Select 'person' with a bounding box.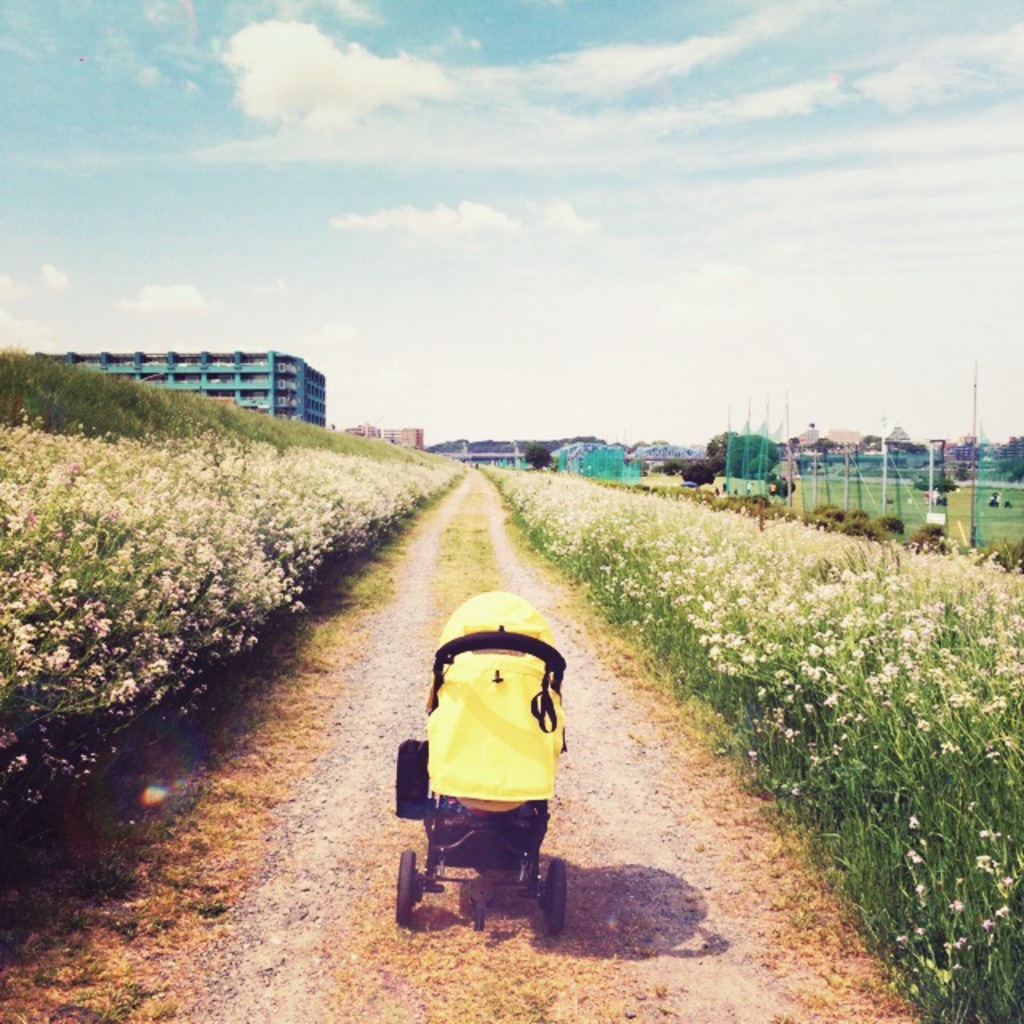
(989,490,998,504).
